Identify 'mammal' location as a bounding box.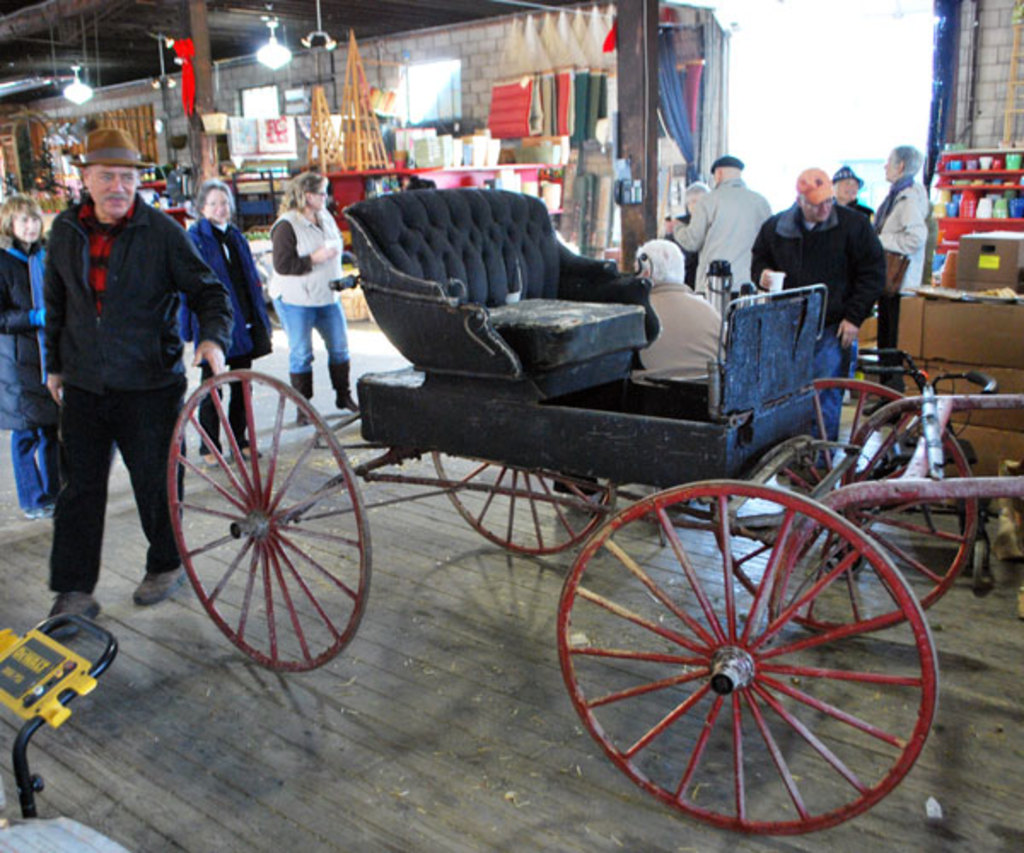
<box>638,241,730,380</box>.
